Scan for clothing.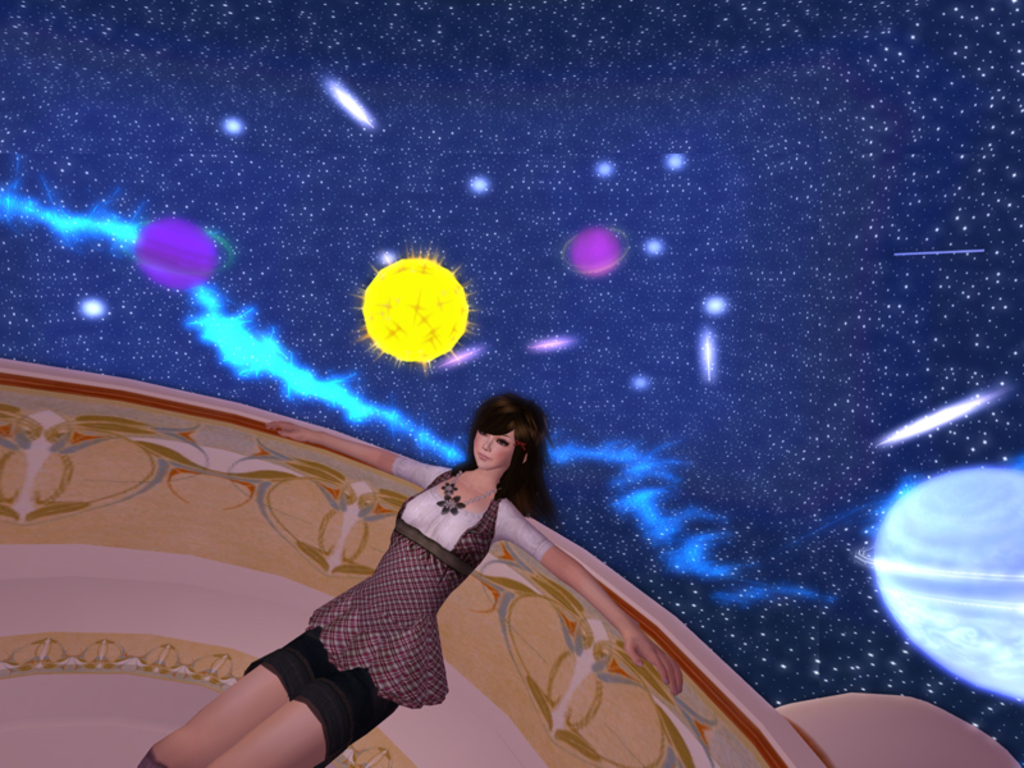
Scan result: (left=169, top=448, right=571, bottom=732).
